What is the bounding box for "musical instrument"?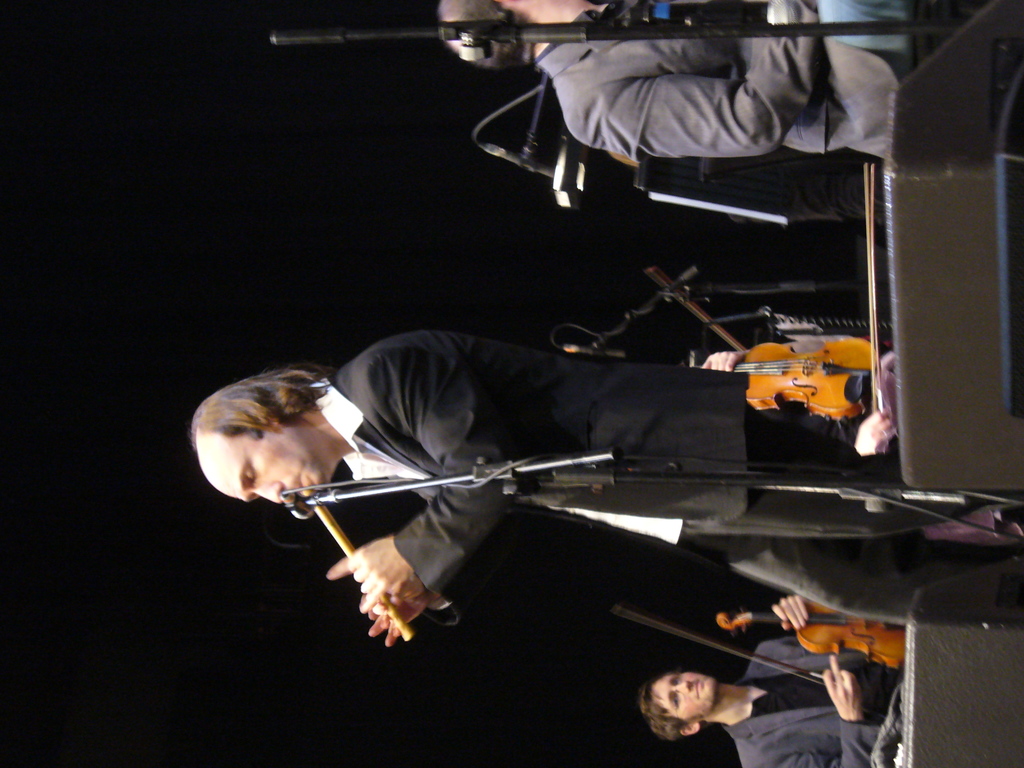
locate(309, 505, 415, 644).
